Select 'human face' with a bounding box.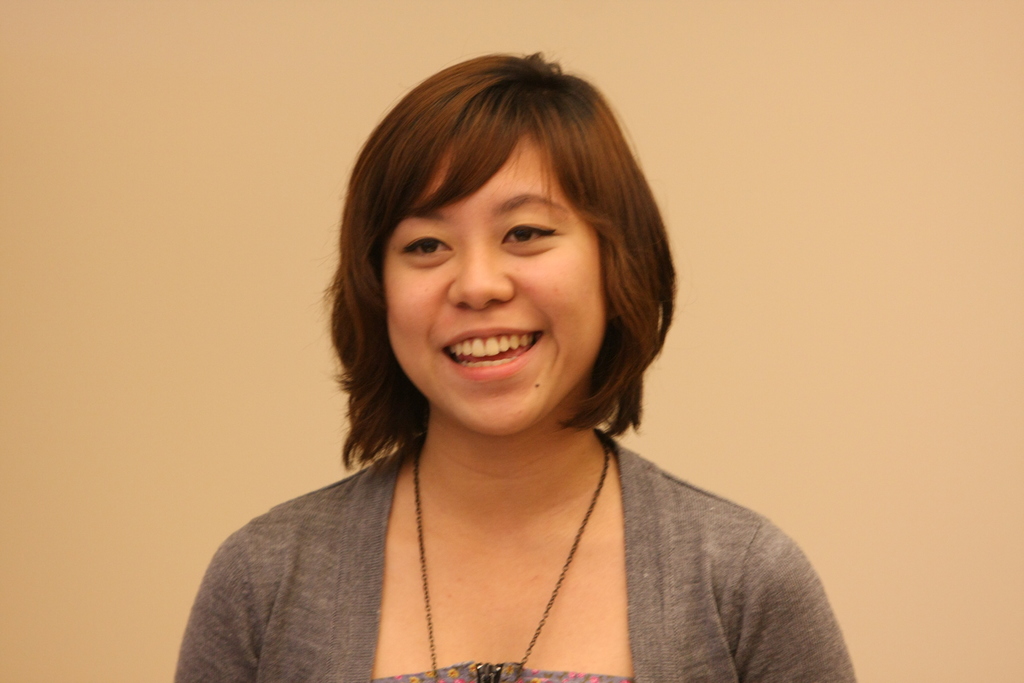
bbox=[383, 132, 611, 441].
